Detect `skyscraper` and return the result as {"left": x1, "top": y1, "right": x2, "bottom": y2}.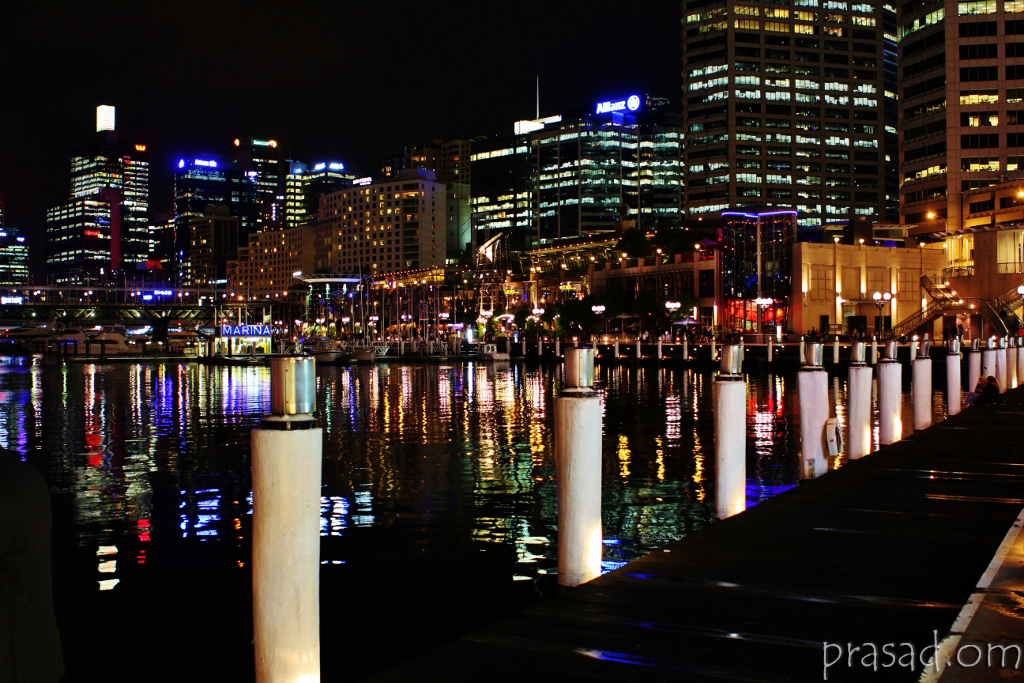
{"left": 163, "top": 121, "right": 351, "bottom": 308}.
